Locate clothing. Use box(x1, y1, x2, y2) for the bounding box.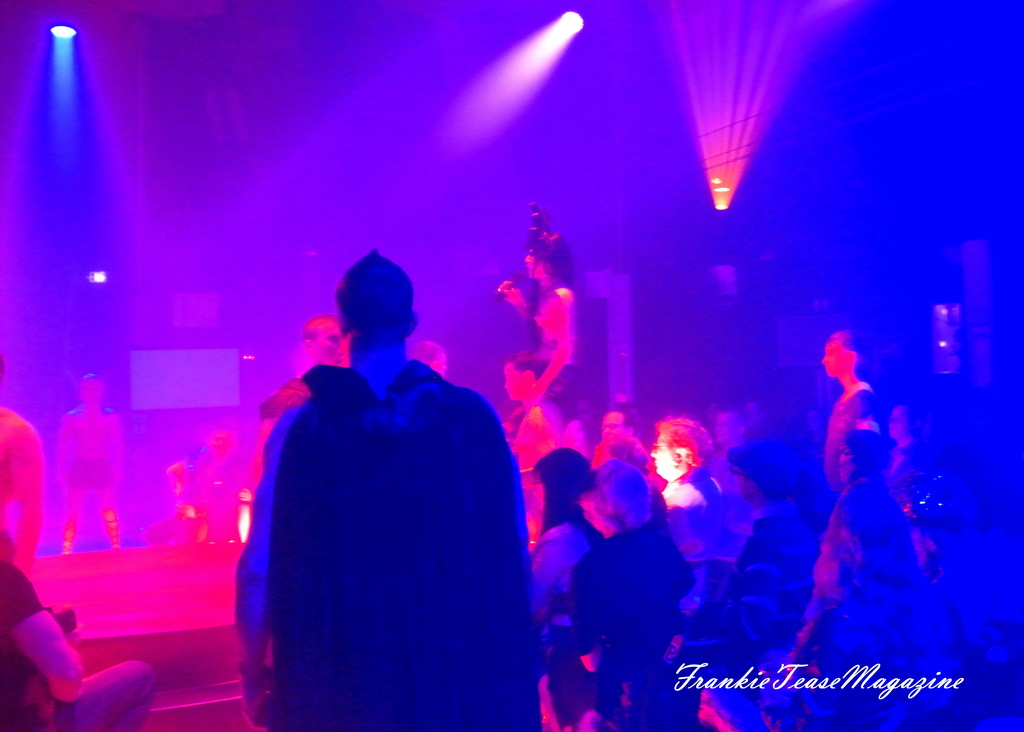
box(67, 459, 123, 491).
